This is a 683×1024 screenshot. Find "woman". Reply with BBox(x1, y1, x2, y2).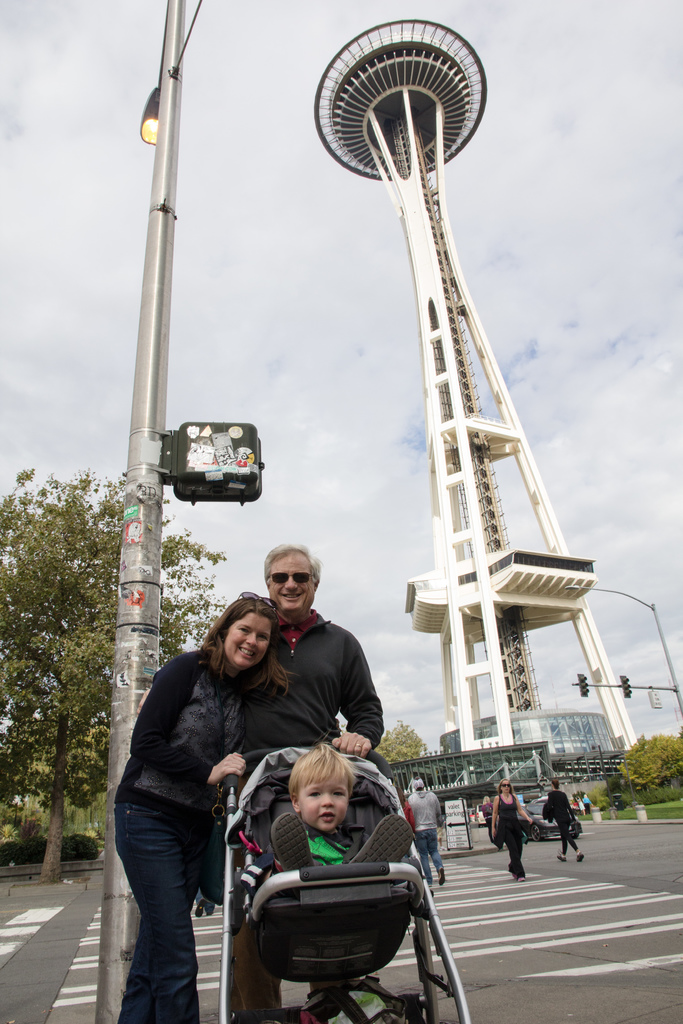
BBox(544, 777, 582, 863).
